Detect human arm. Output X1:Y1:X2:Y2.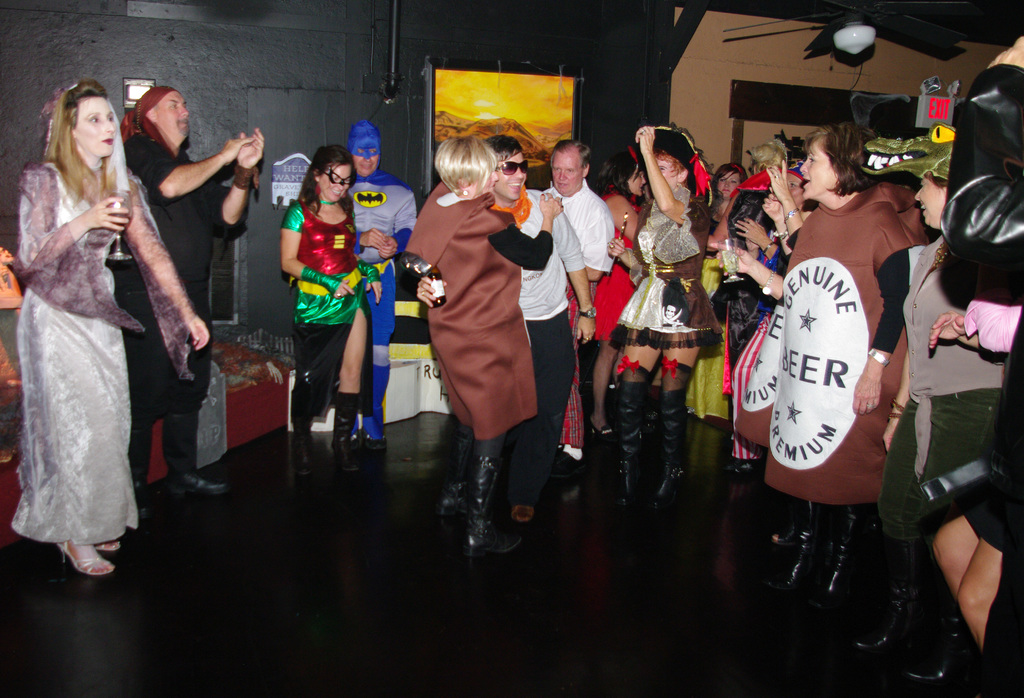
408:270:442:305.
